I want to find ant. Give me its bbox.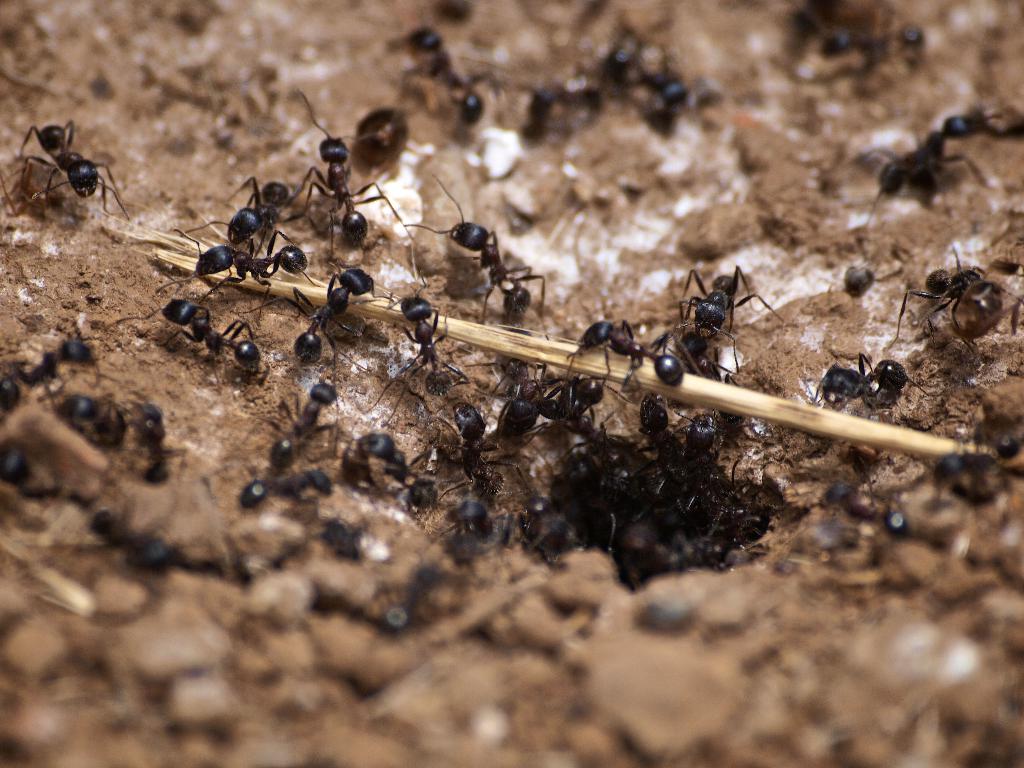
detection(16, 108, 139, 217).
